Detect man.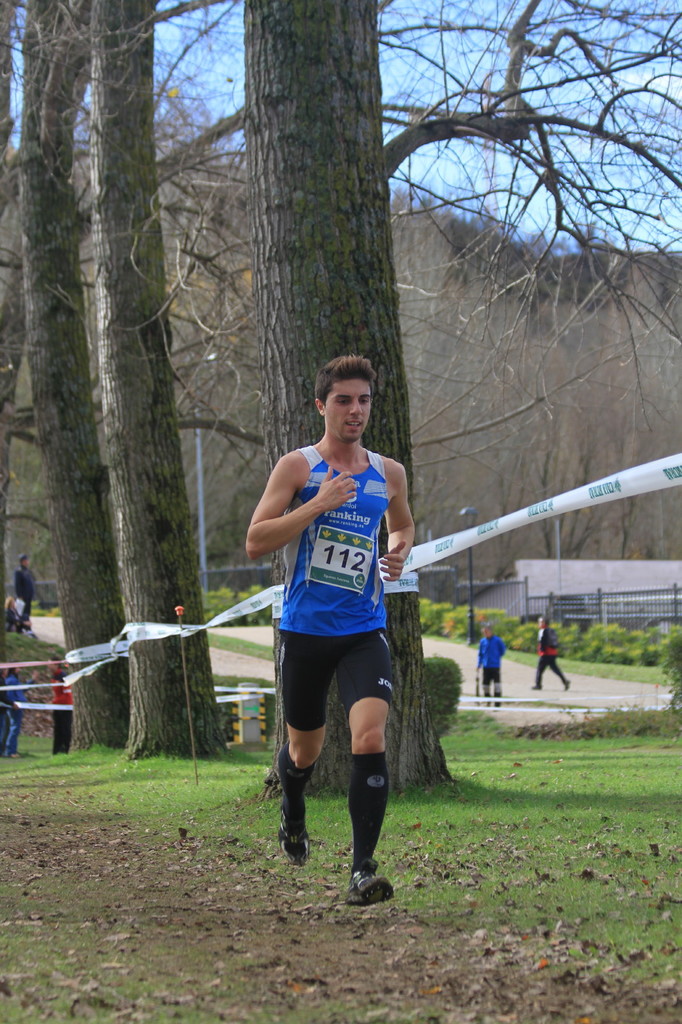
Detected at x1=475 y1=627 x2=507 y2=707.
